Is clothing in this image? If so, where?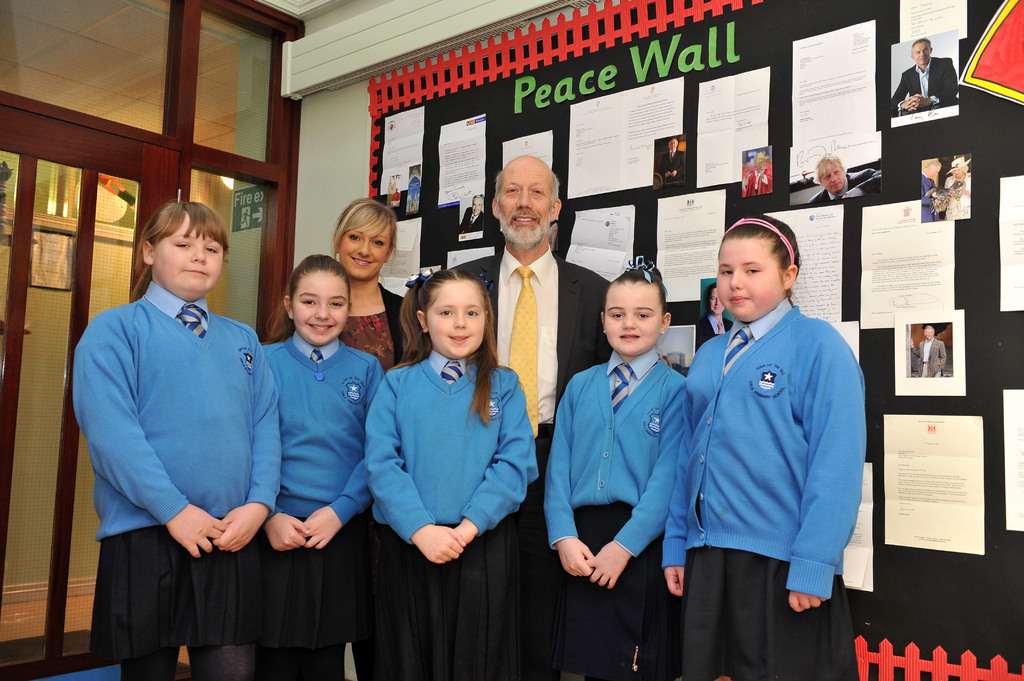
Yes, at bbox=(948, 170, 986, 216).
